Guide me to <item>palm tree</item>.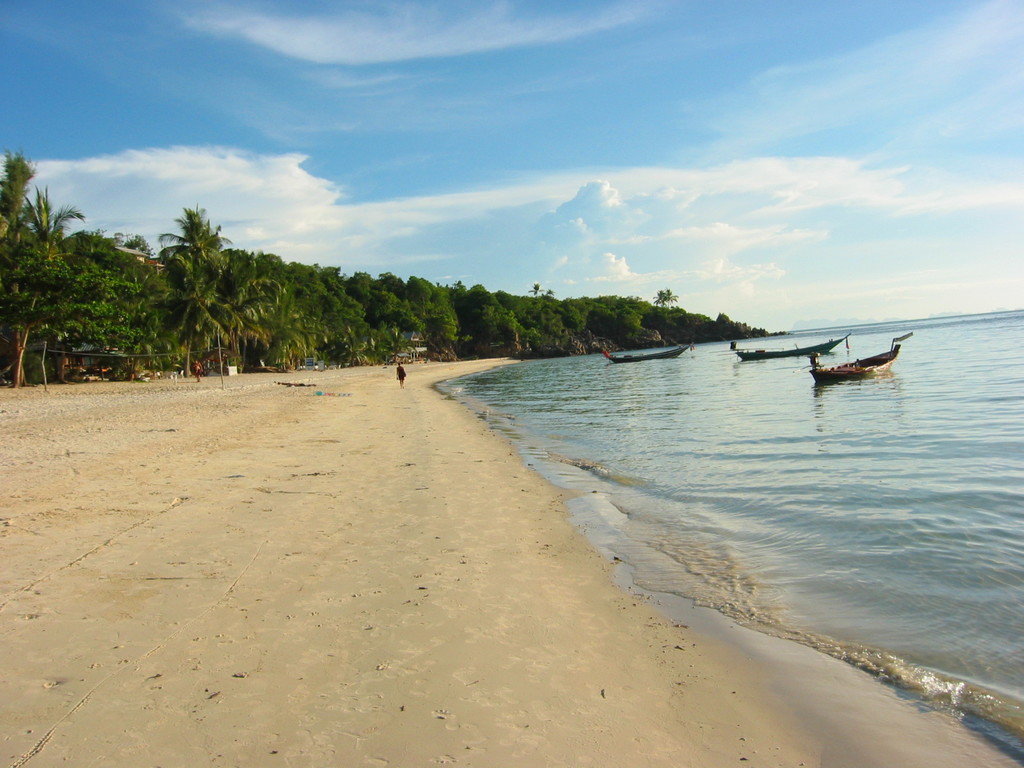
Guidance: (left=239, top=271, right=306, bottom=397).
